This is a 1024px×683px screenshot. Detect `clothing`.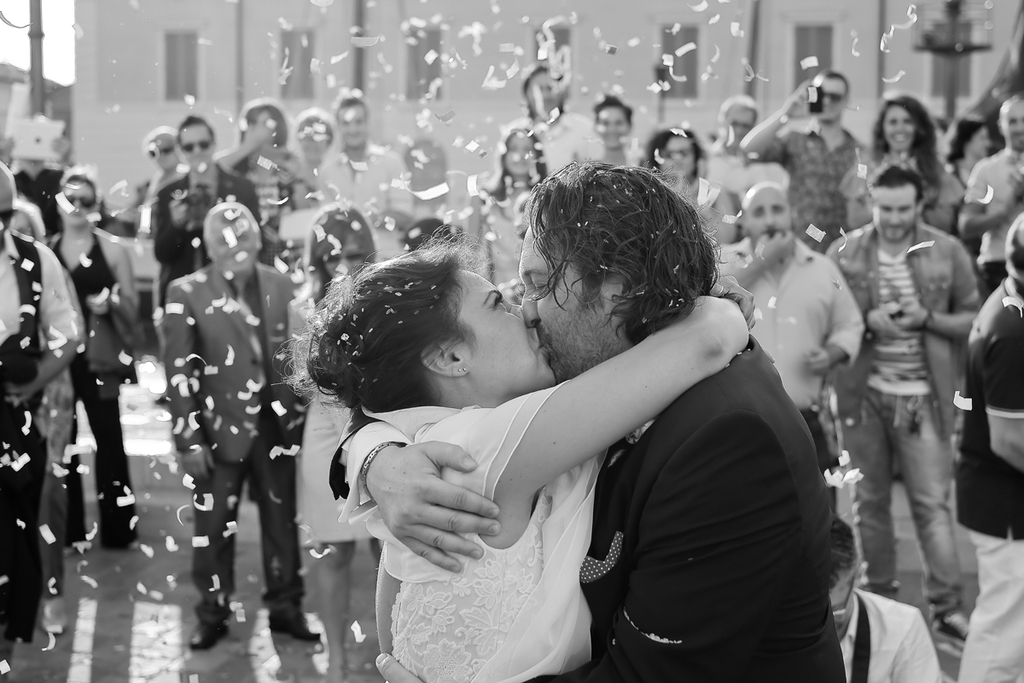
747 119 871 253.
